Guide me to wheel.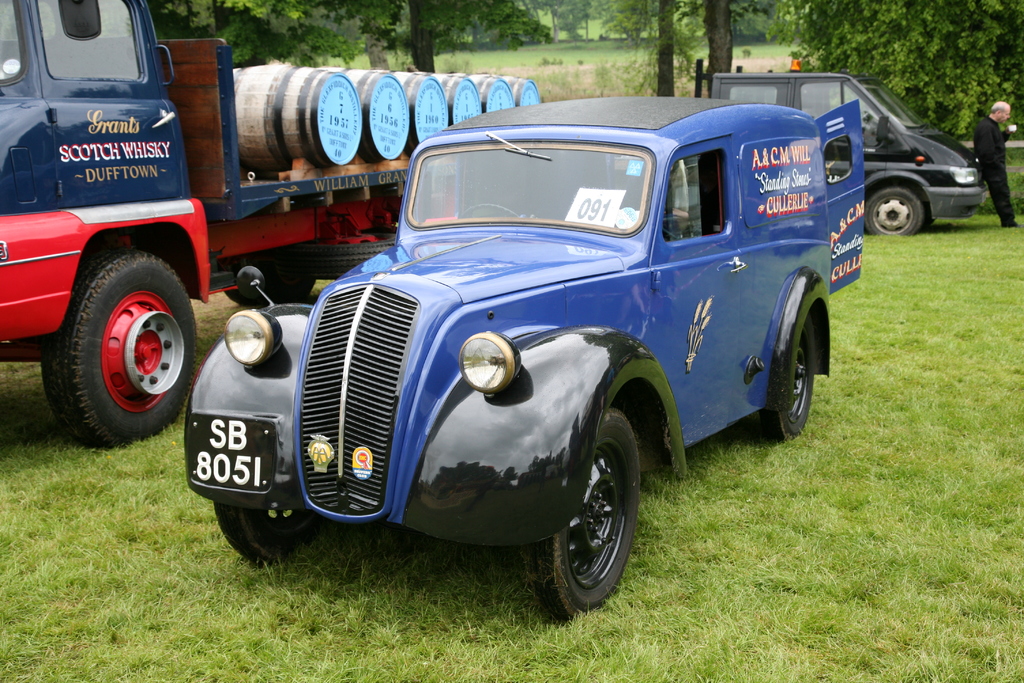
Guidance: left=458, top=203, right=527, bottom=222.
